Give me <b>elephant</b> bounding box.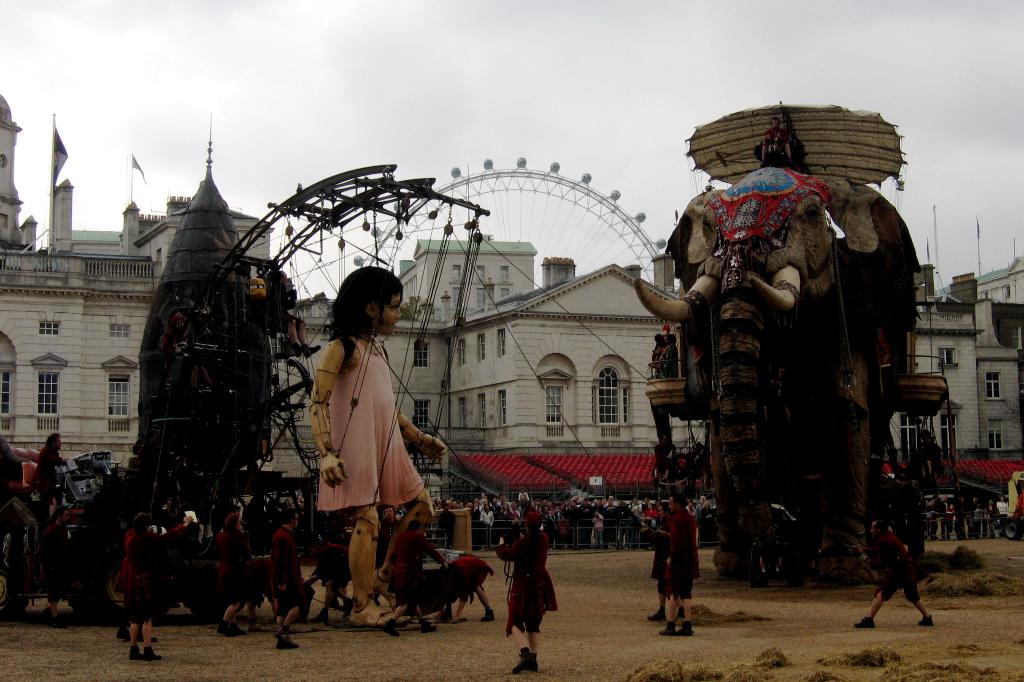
<bbox>638, 166, 932, 593</bbox>.
